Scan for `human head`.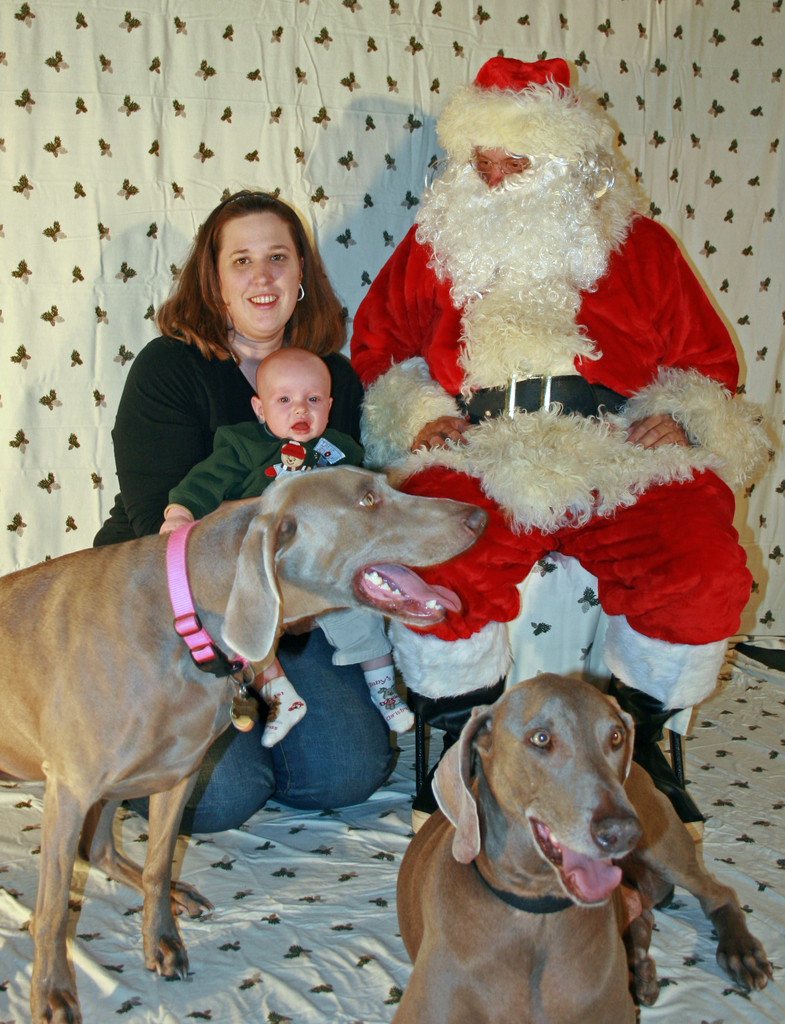
Scan result: <region>252, 350, 332, 442</region>.
